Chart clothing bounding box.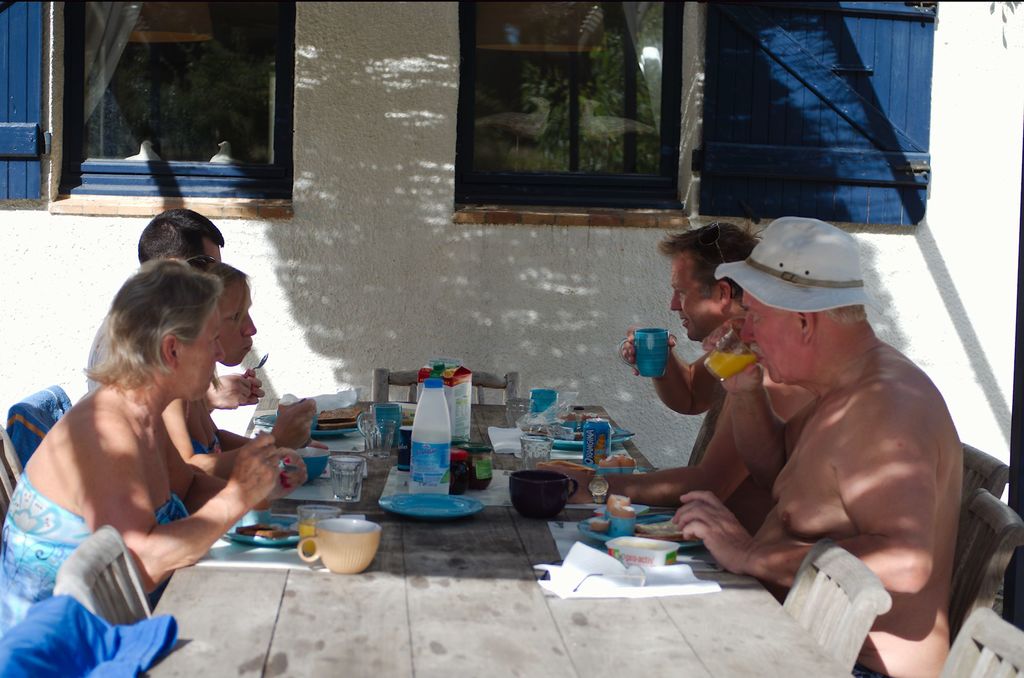
Charted: detection(0, 475, 184, 632).
